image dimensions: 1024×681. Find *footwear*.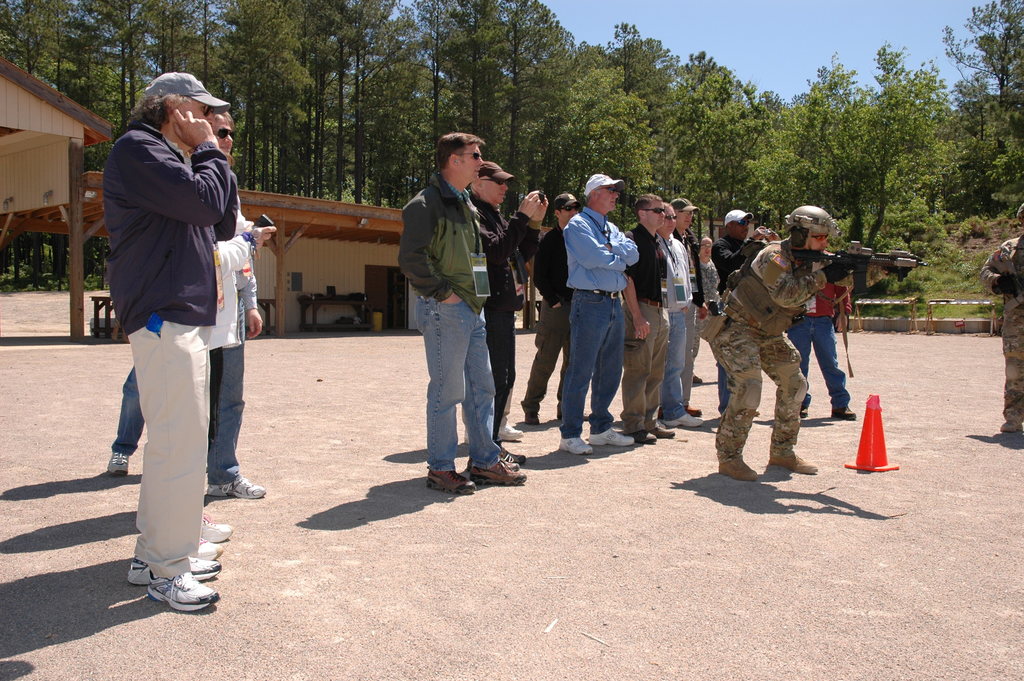
(504, 454, 519, 469).
